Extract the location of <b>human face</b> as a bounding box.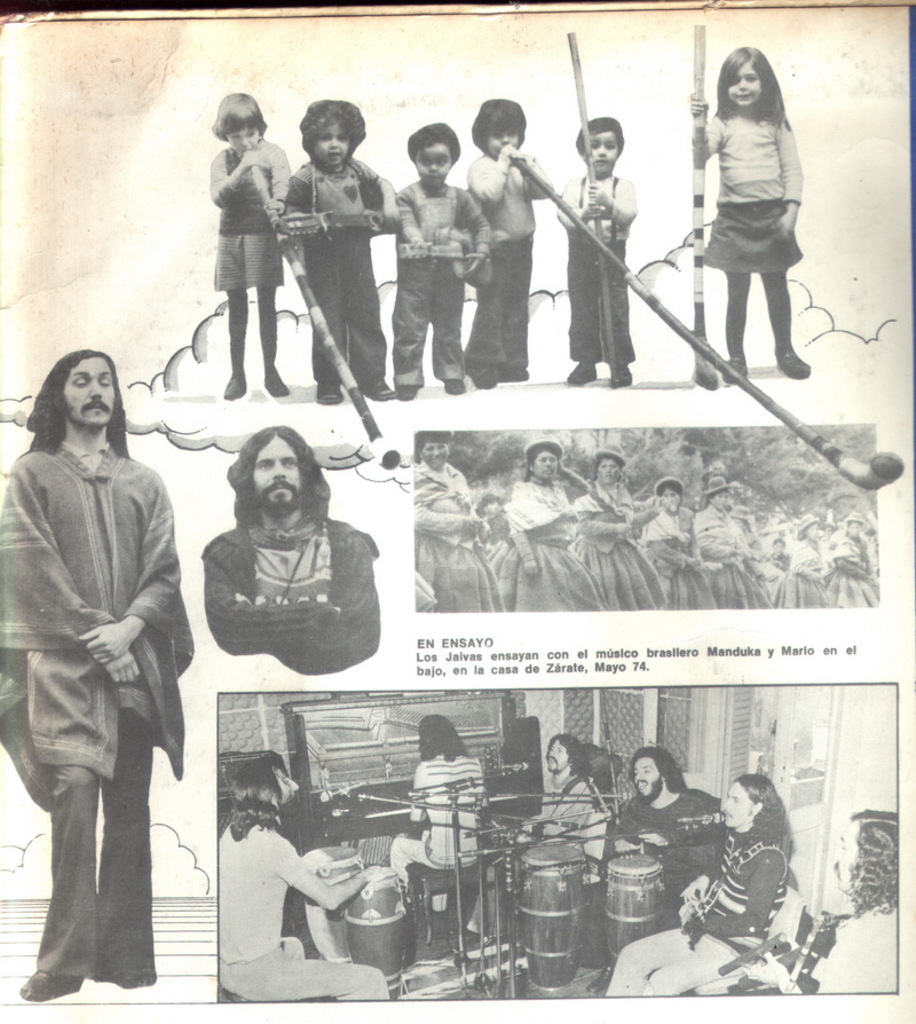
724:785:747:826.
